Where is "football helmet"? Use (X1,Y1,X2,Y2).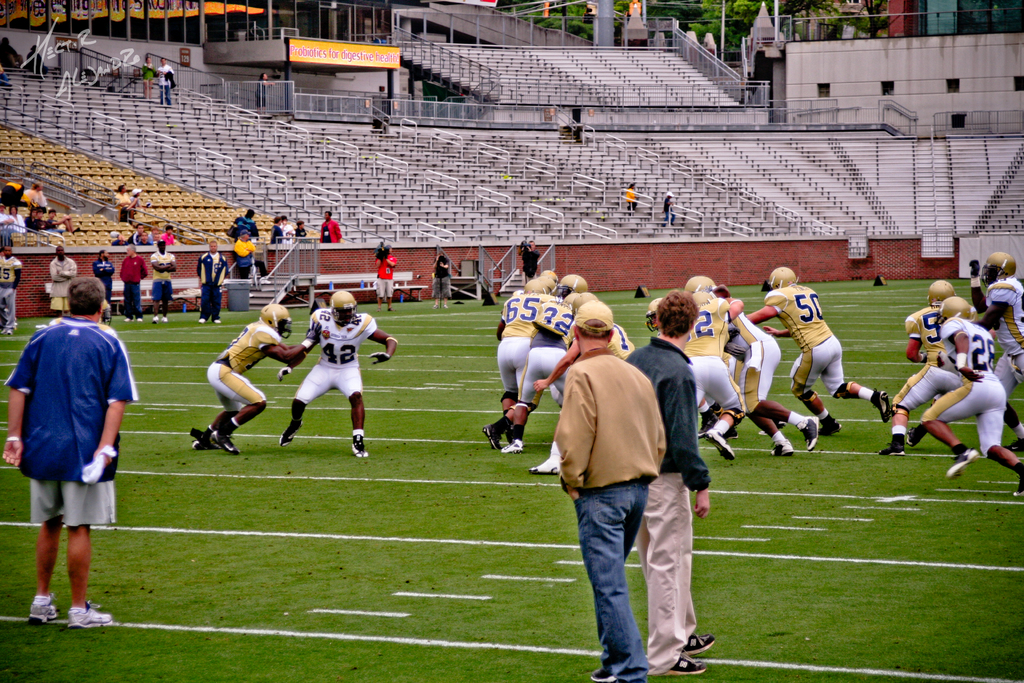
(328,287,360,326).
